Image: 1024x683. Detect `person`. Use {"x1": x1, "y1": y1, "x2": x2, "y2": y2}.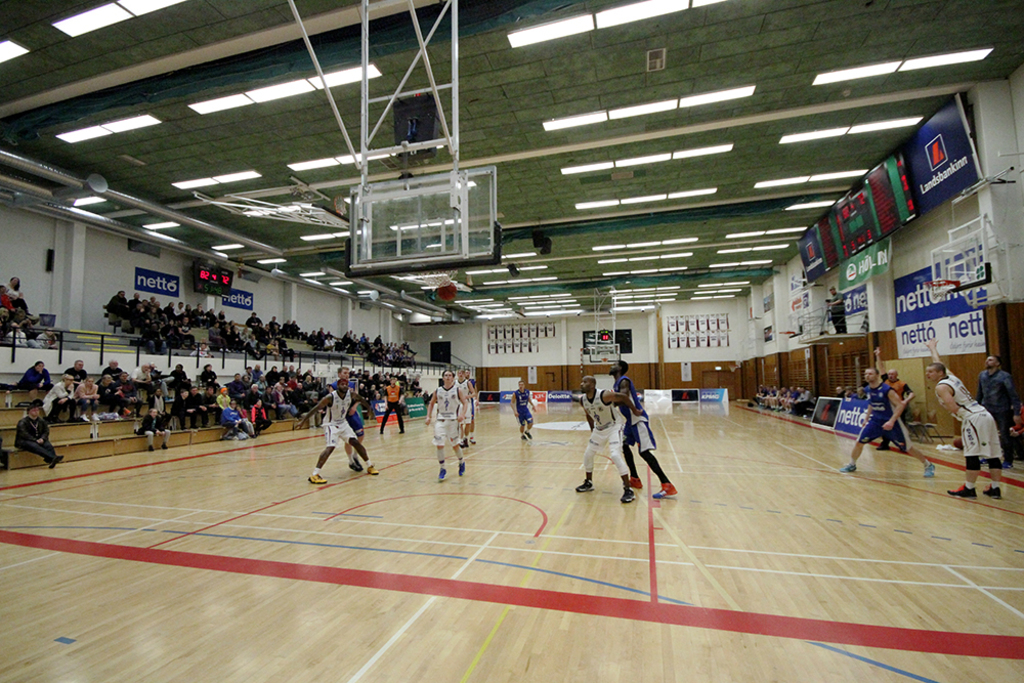
{"x1": 879, "y1": 362, "x2": 918, "y2": 453}.
